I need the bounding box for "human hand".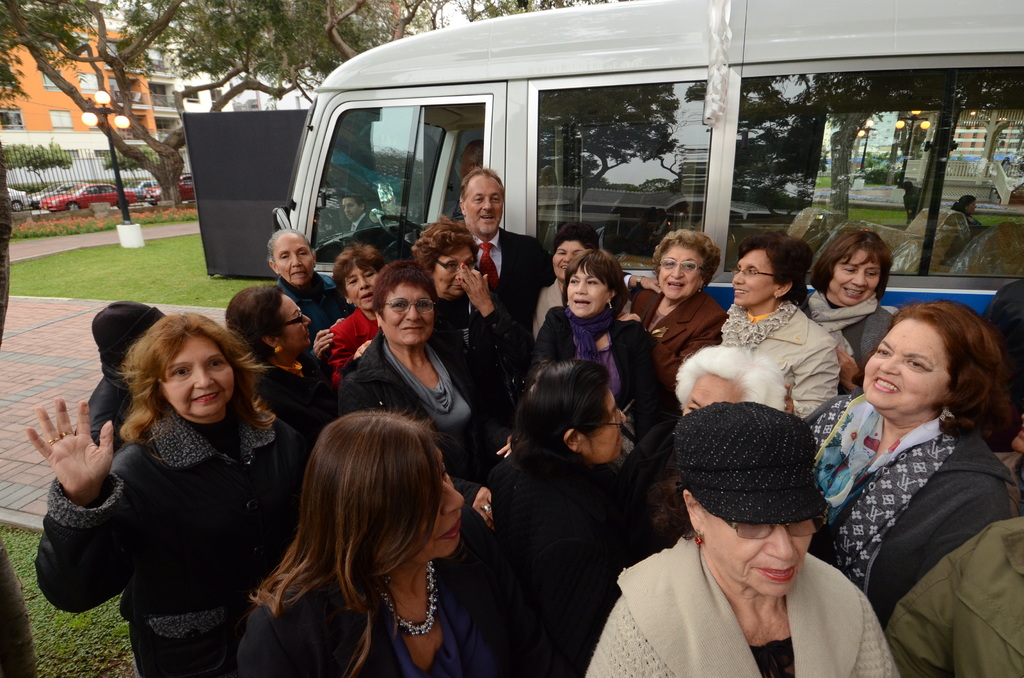
Here it is: {"x1": 330, "y1": 318, "x2": 345, "y2": 327}.
